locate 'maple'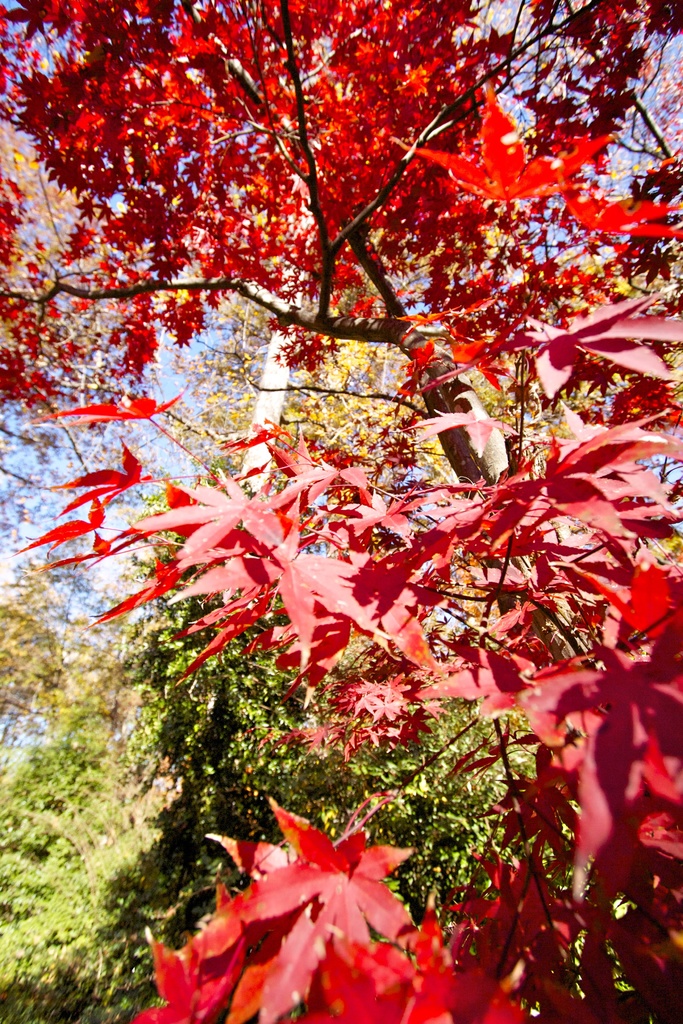
left=0, top=0, right=675, bottom=1022
